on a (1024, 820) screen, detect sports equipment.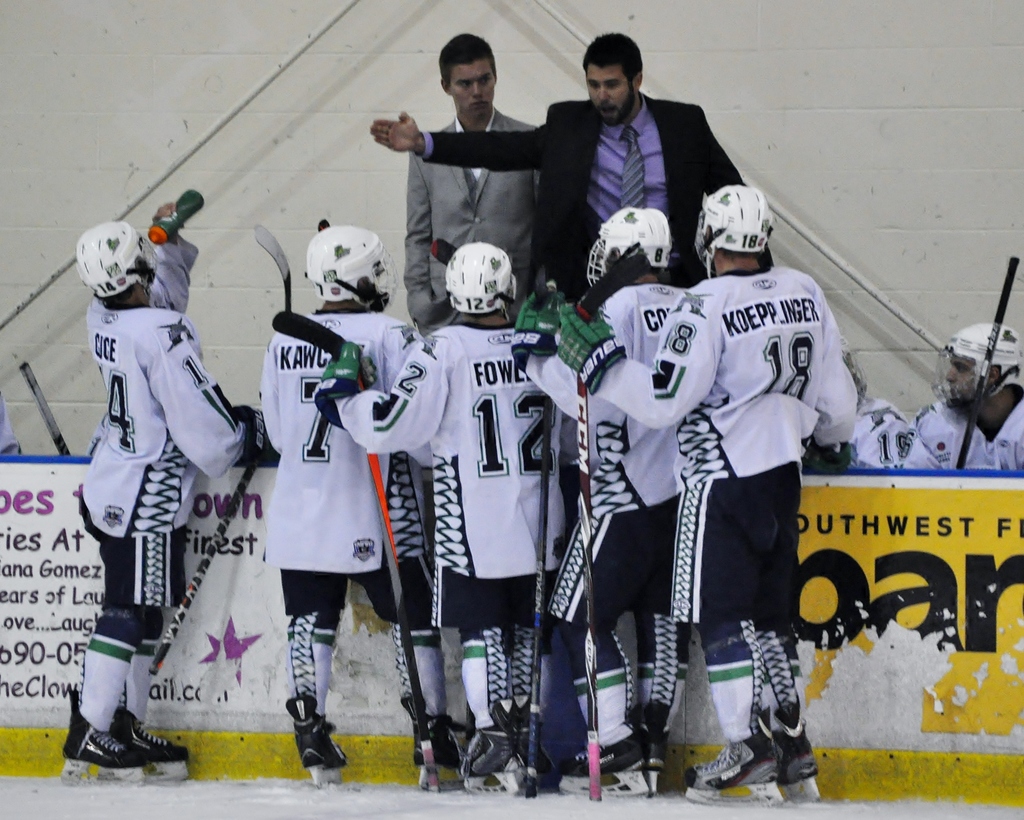
[left=305, top=225, right=399, bottom=309].
